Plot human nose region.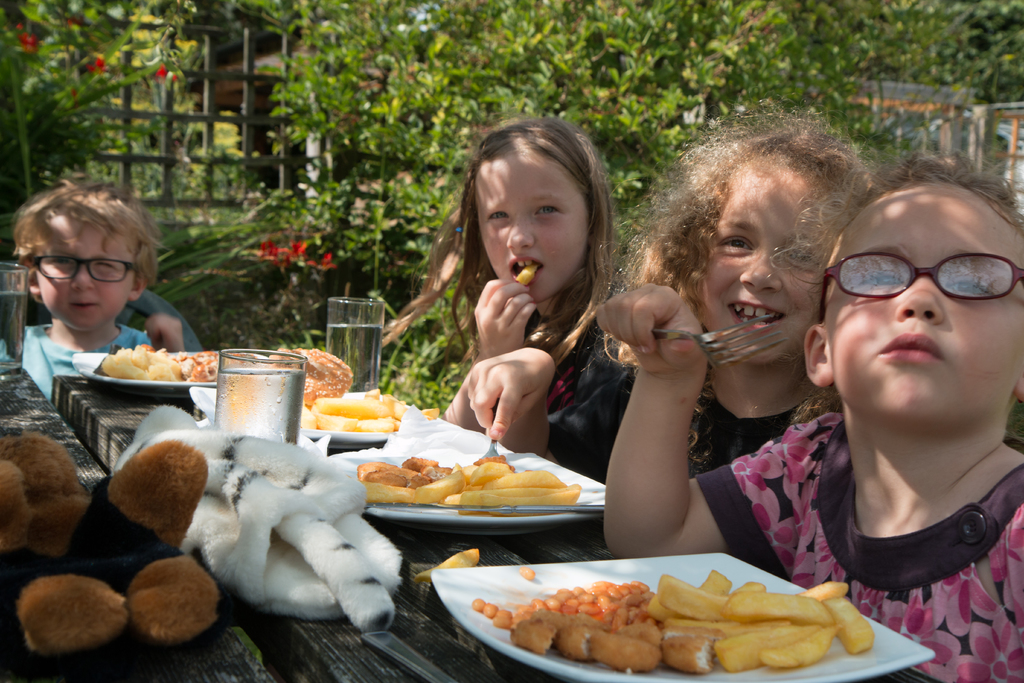
Plotted at [x1=73, y1=263, x2=97, y2=290].
